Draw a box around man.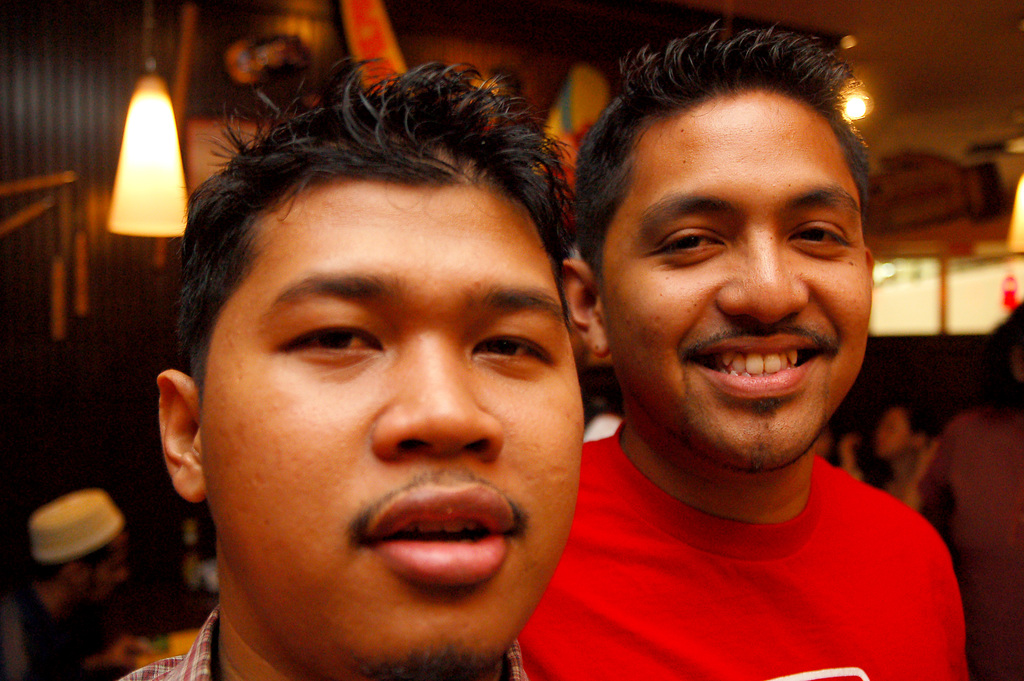
<box>0,486,145,680</box>.
